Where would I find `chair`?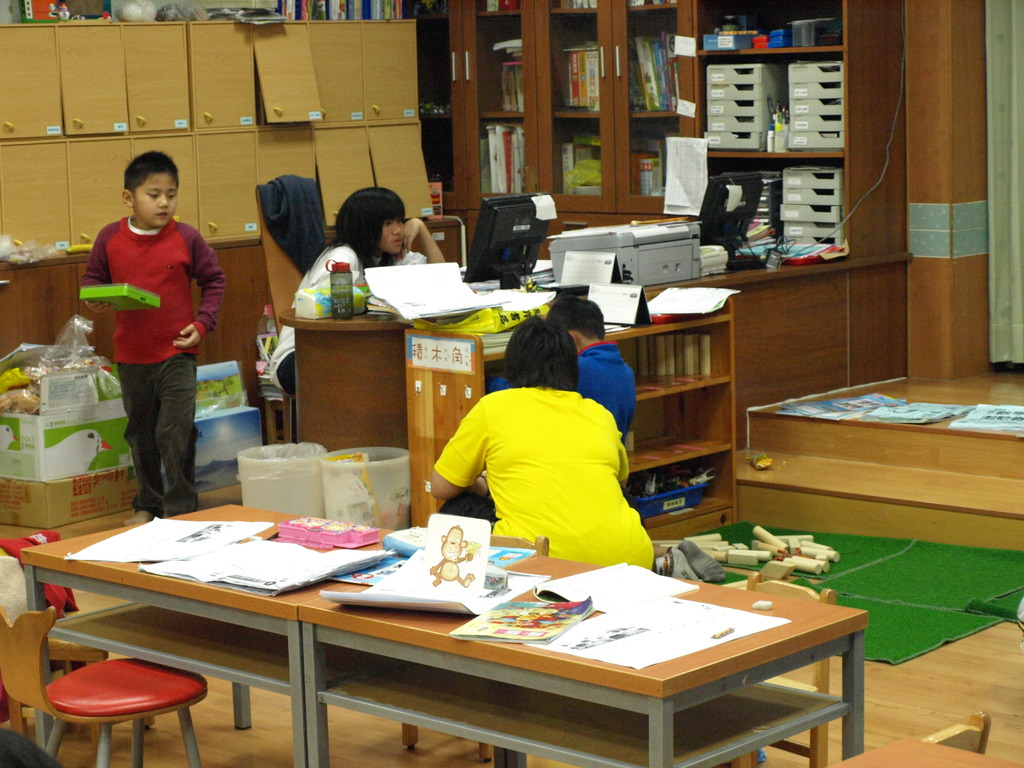
At x1=0 y1=527 x2=106 y2=746.
